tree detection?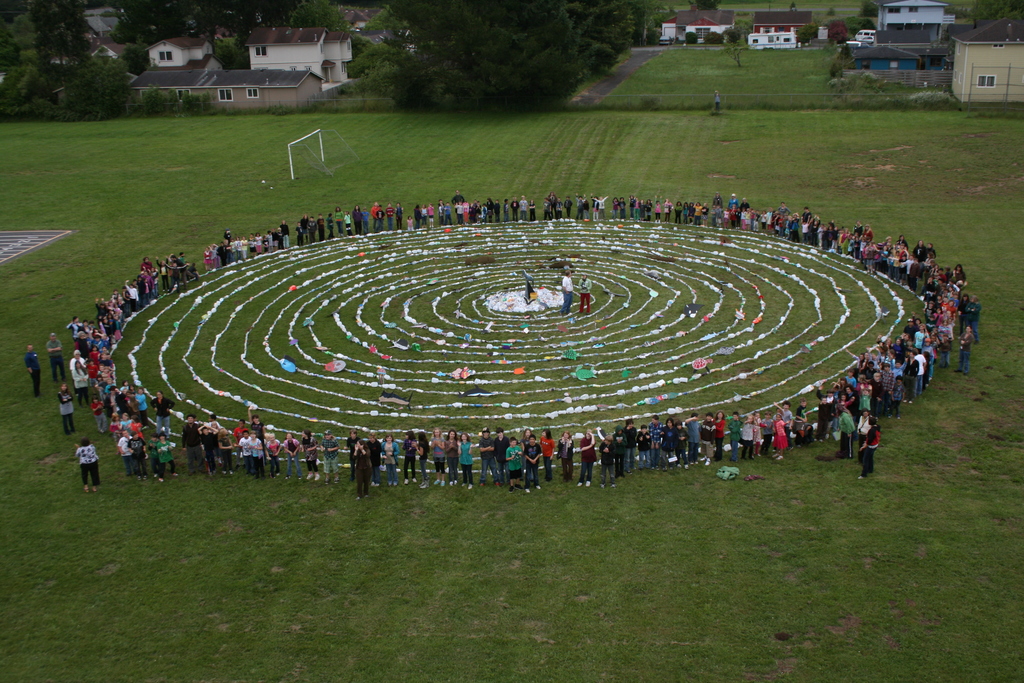
left=682, top=29, right=699, bottom=44
